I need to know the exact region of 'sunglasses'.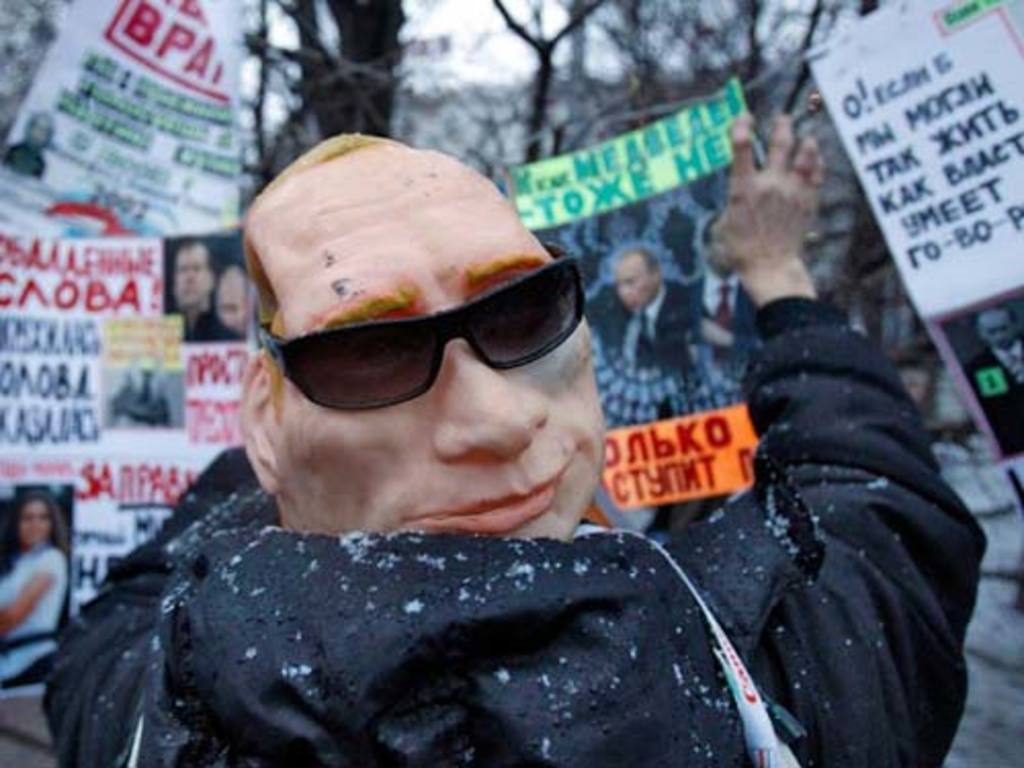
Region: <bbox>260, 242, 588, 414</bbox>.
